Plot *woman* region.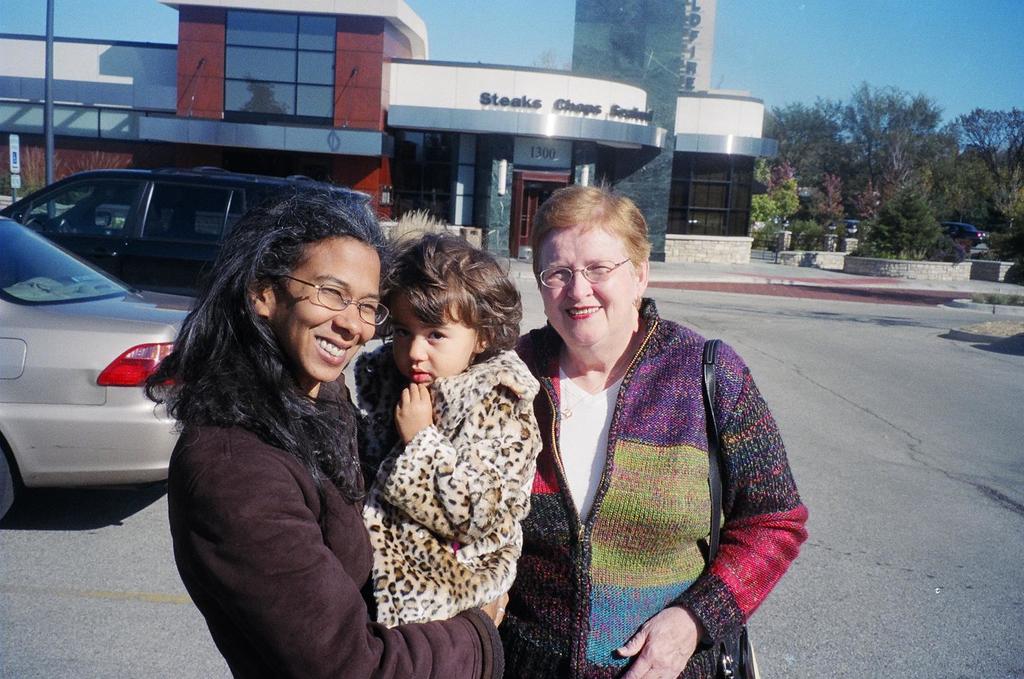
Plotted at locate(506, 183, 810, 678).
